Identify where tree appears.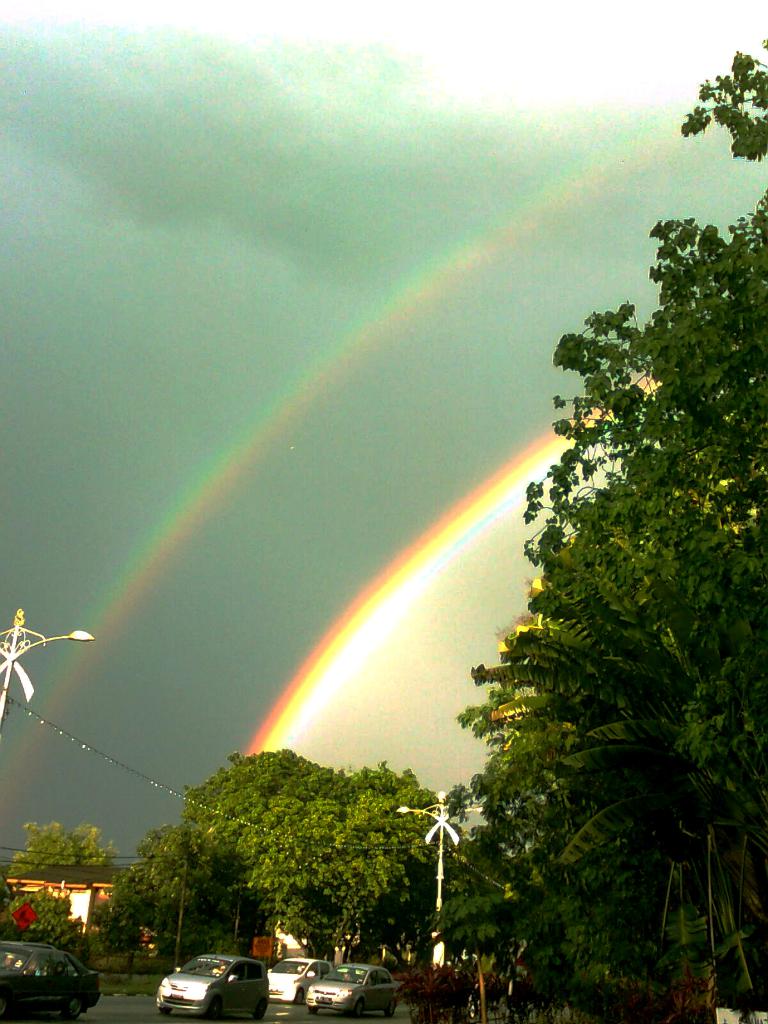
Appears at bbox=(129, 742, 441, 944).
